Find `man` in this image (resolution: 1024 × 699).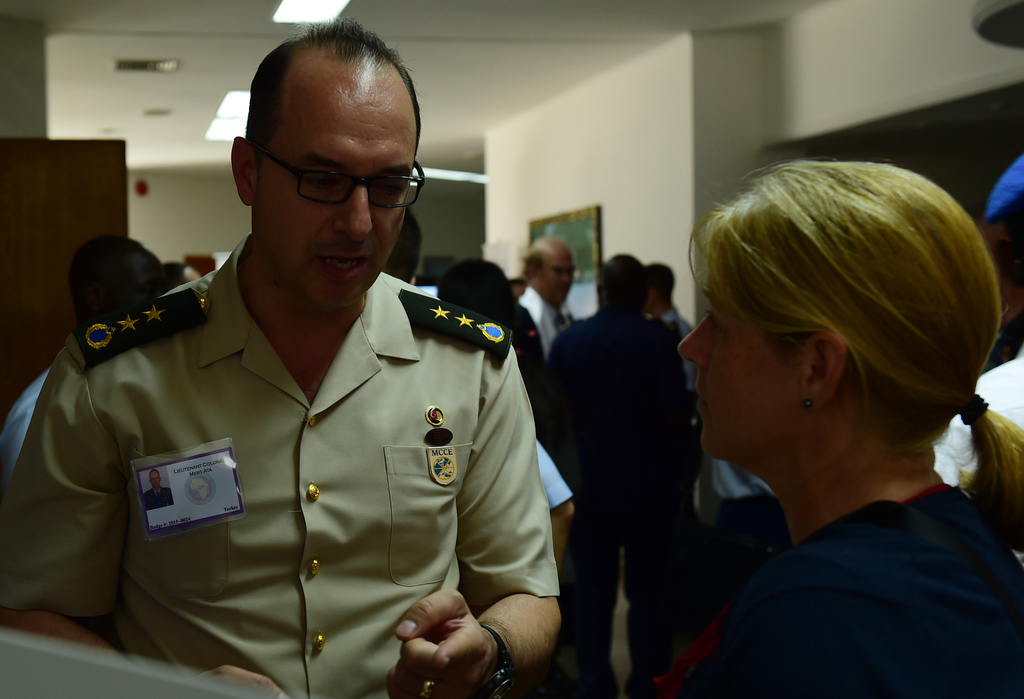
x1=0, y1=235, x2=165, y2=494.
